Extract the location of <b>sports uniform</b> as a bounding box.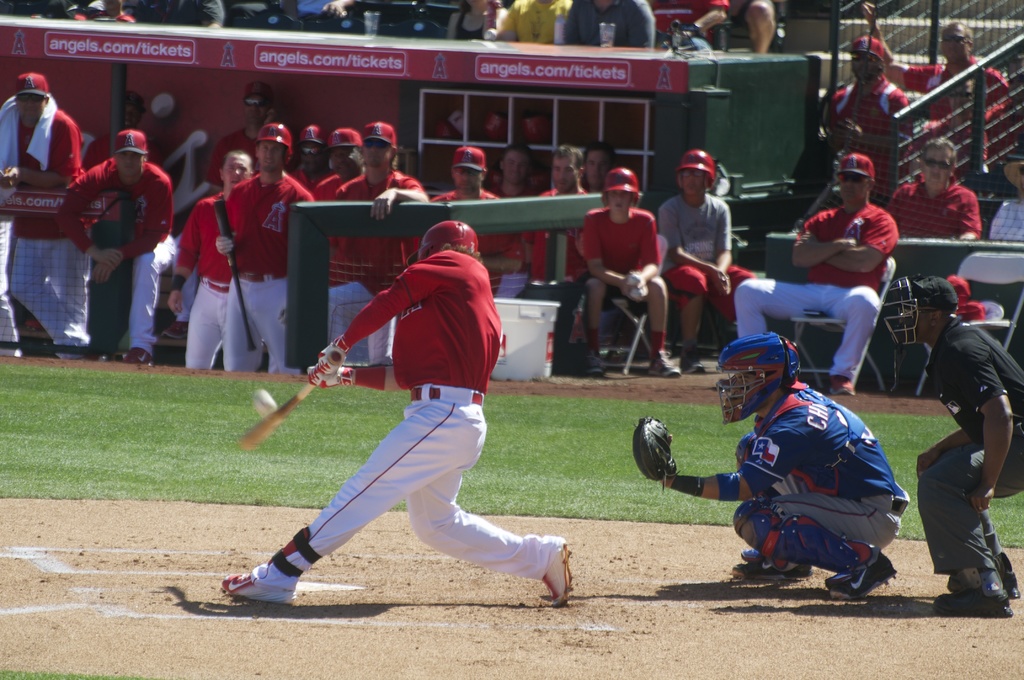
l=733, t=199, r=910, b=381.
